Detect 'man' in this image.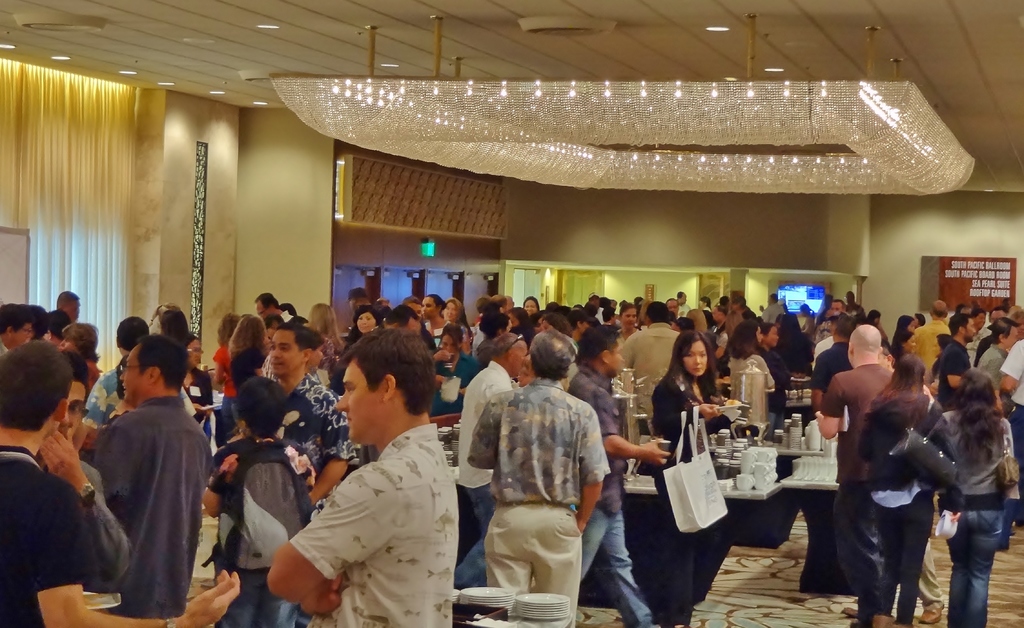
Detection: [left=977, top=342, right=1001, bottom=388].
